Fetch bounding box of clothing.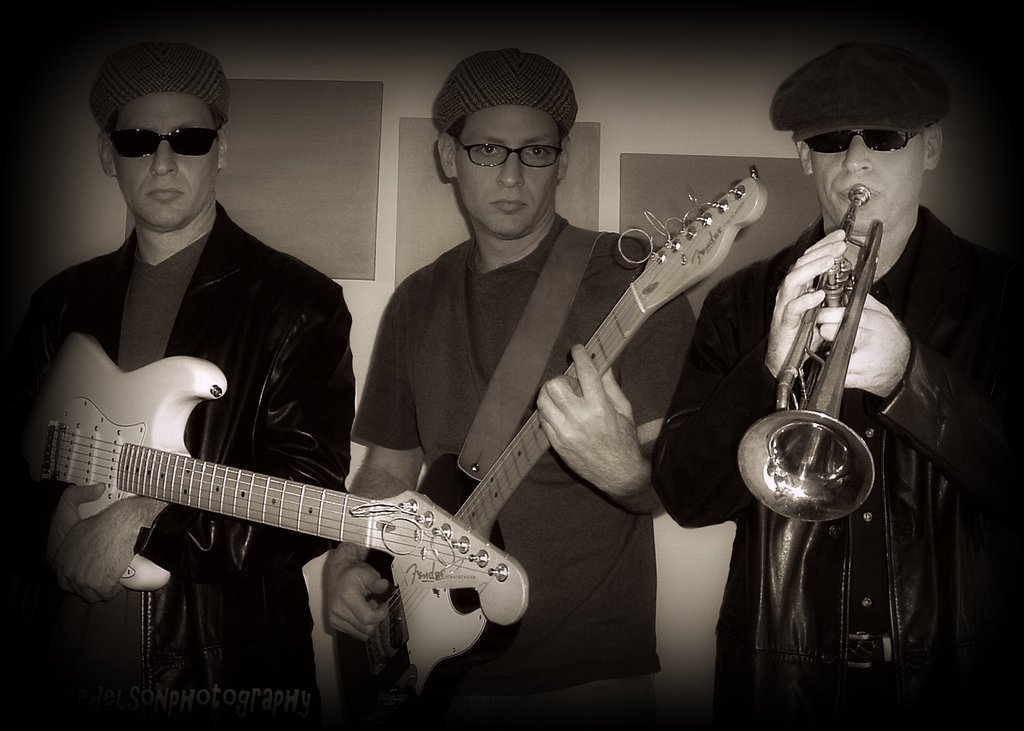
Bbox: rect(14, 205, 365, 730).
